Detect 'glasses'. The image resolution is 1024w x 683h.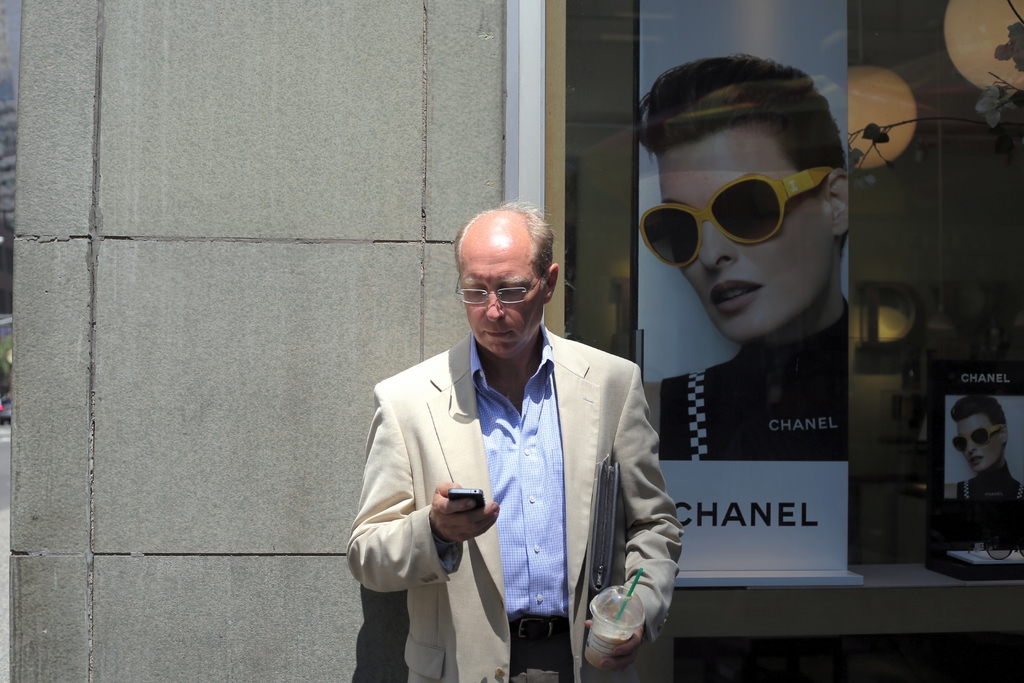
[x1=457, y1=276, x2=544, y2=305].
